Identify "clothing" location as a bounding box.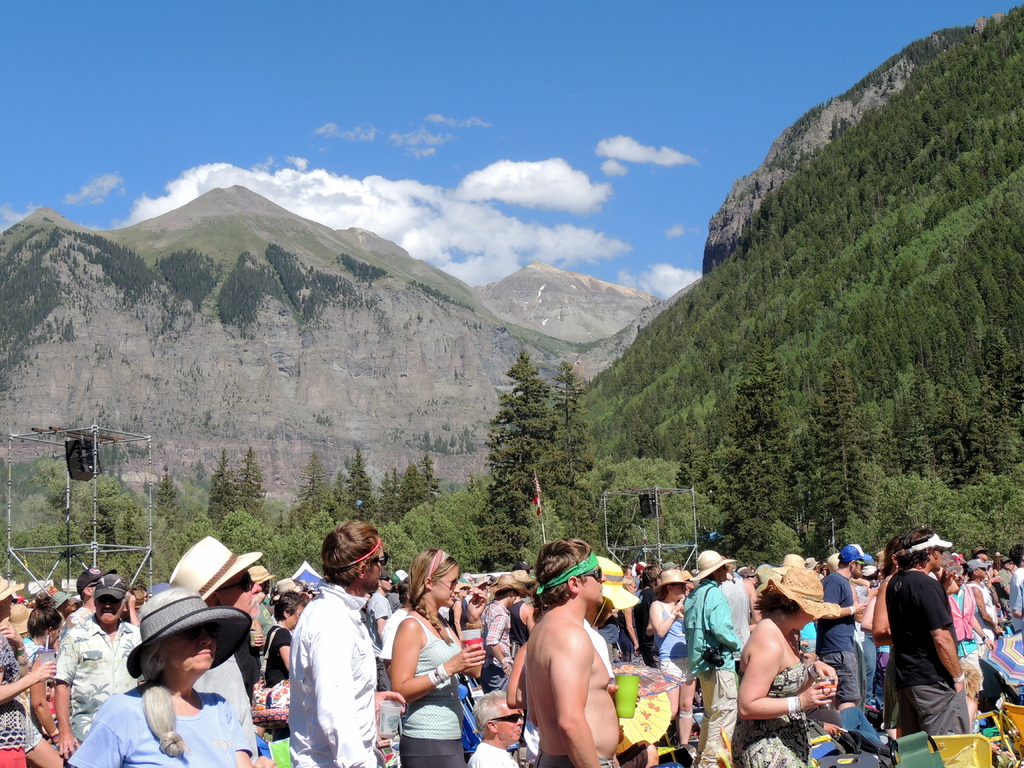
<box>983,556,1023,663</box>.
